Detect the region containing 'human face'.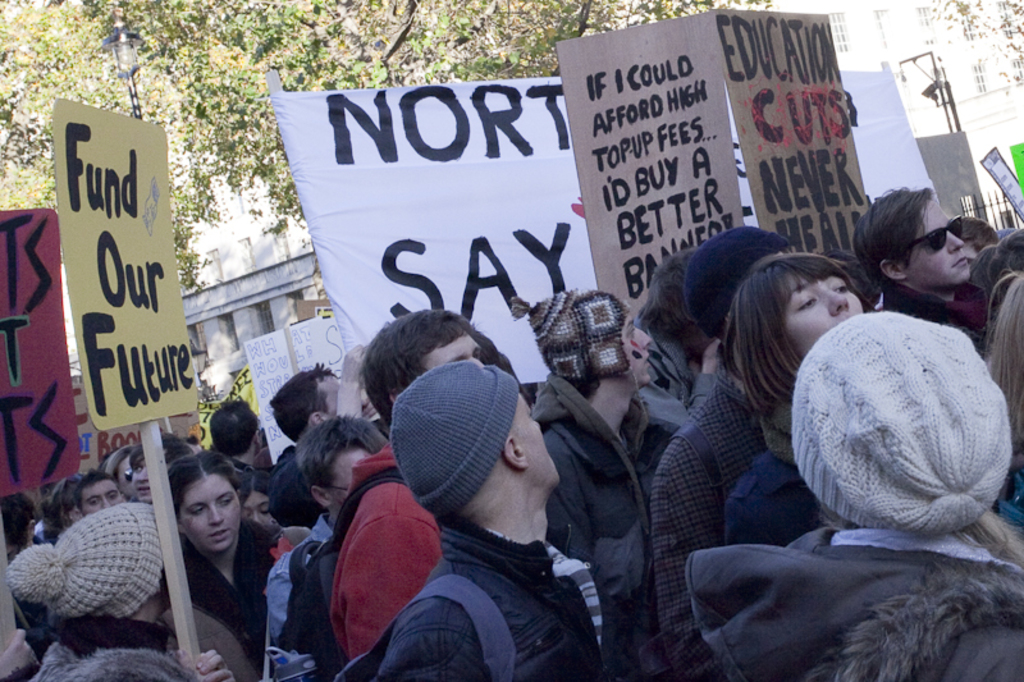
(left=67, top=500, right=82, bottom=521).
